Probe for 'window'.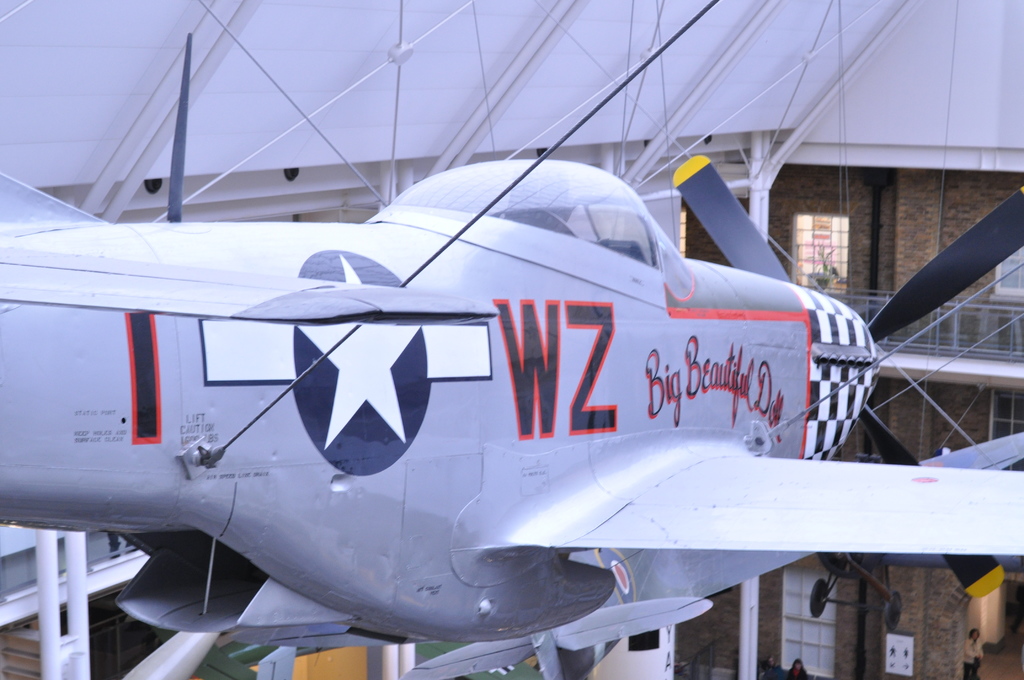
Probe result: [778, 566, 833, 677].
